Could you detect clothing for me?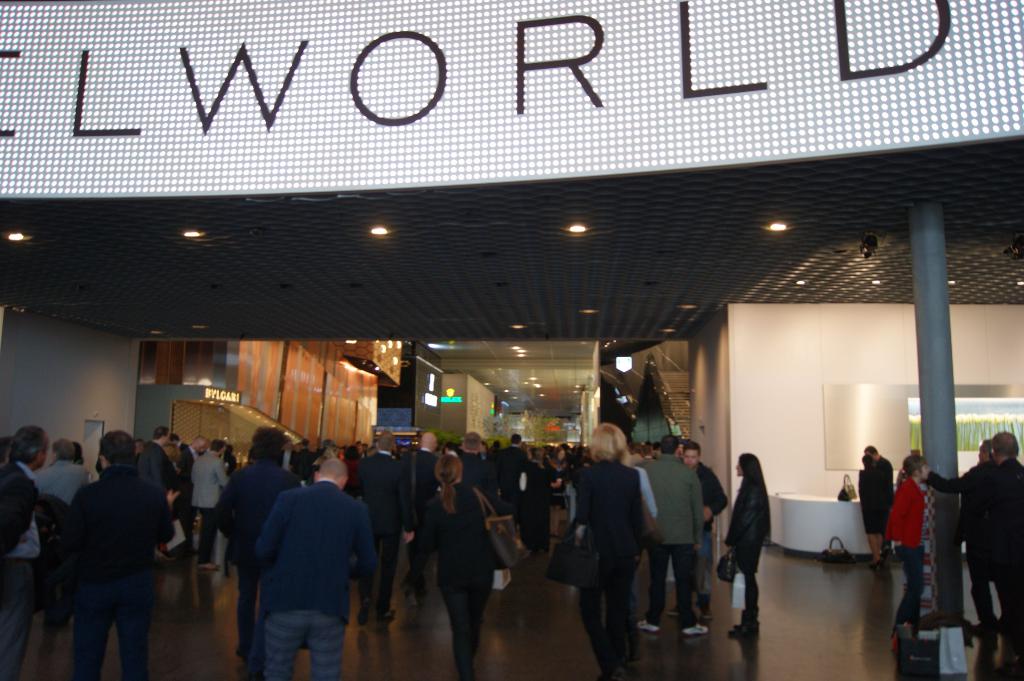
Detection result: 699,453,723,529.
